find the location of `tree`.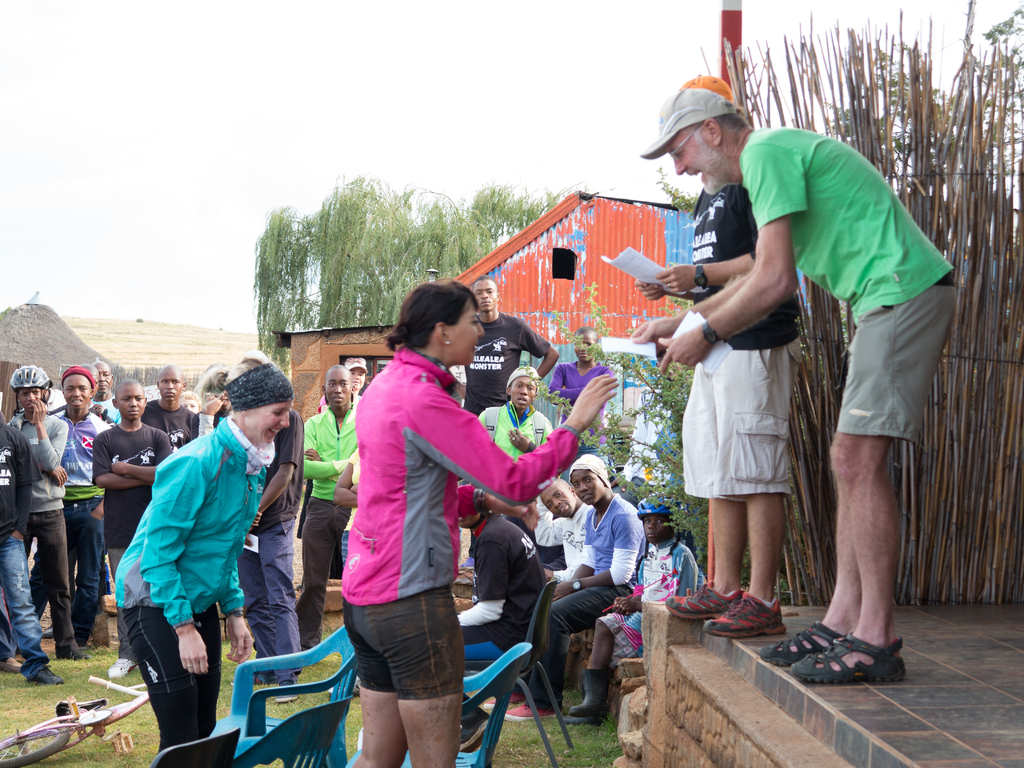
Location: detection(243, 175, 438, 345).
